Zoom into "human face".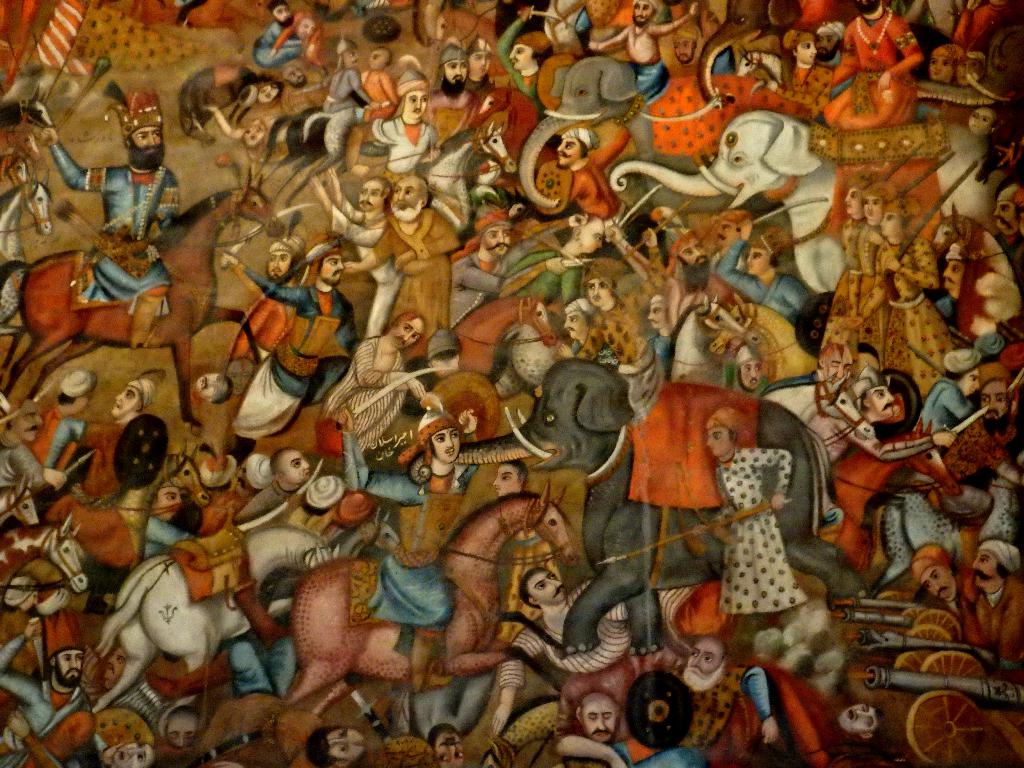
Zoom target: [359, 181, 381, 211].
